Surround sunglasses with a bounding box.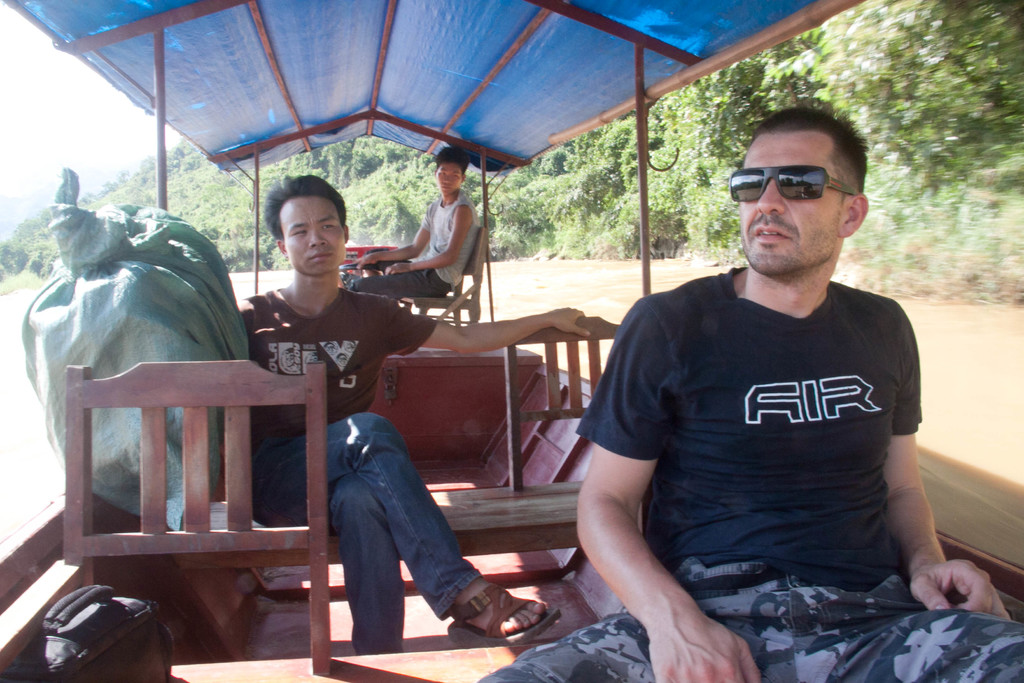
[left=726, top=164, right=864, bottom=201].
